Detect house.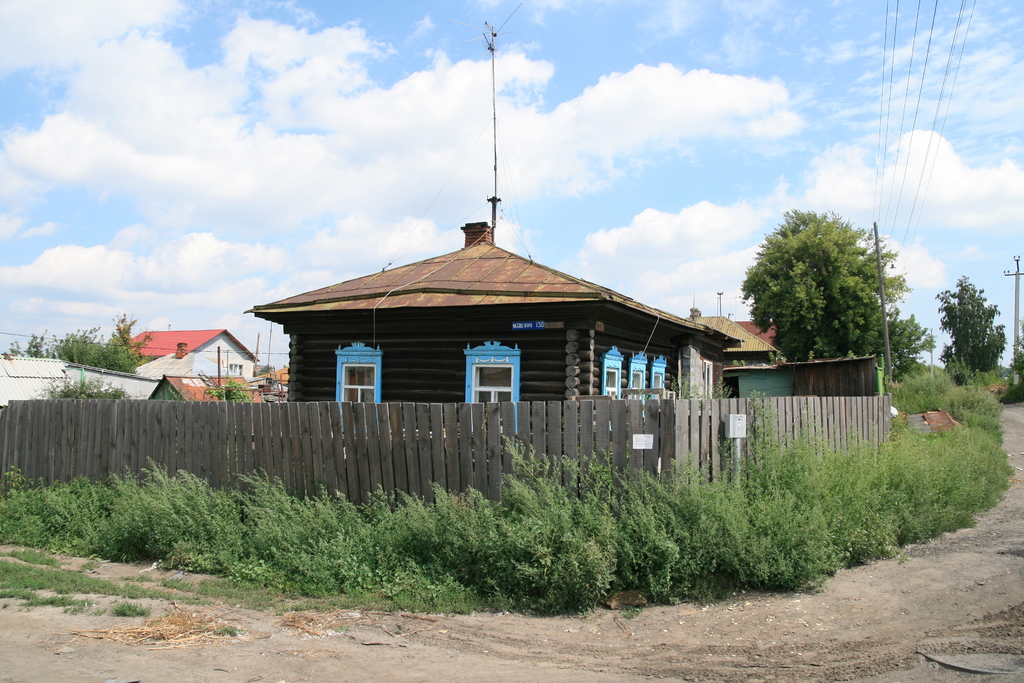
Detected at {"left": 129, "top": 329, "right": 260, "bottom": 379}.
